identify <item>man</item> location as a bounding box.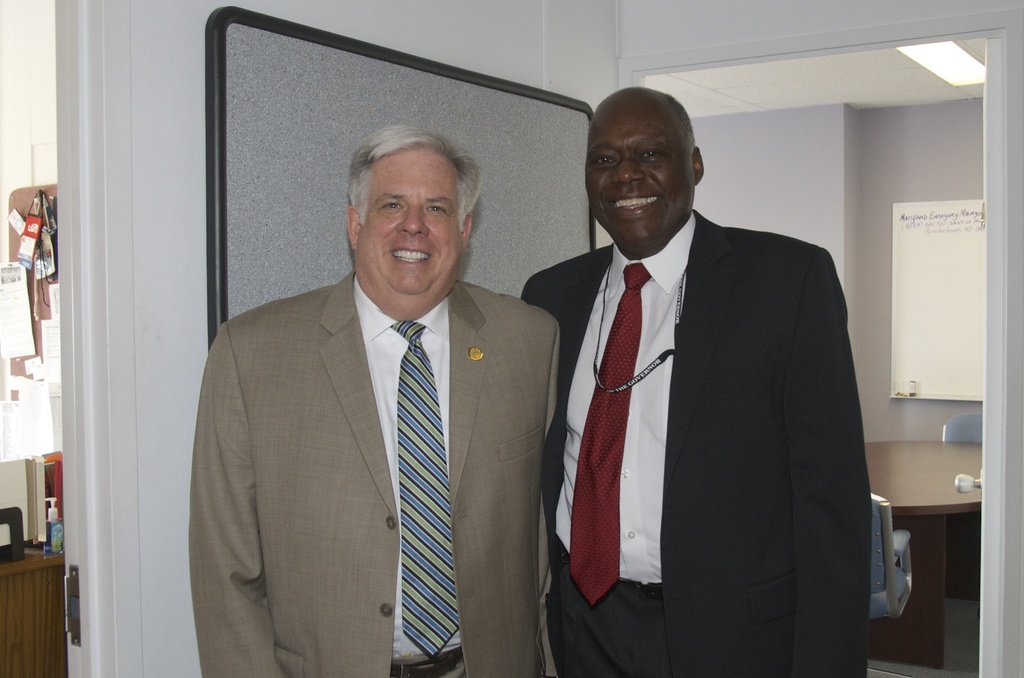
locate(519, 86, 868, 677).
